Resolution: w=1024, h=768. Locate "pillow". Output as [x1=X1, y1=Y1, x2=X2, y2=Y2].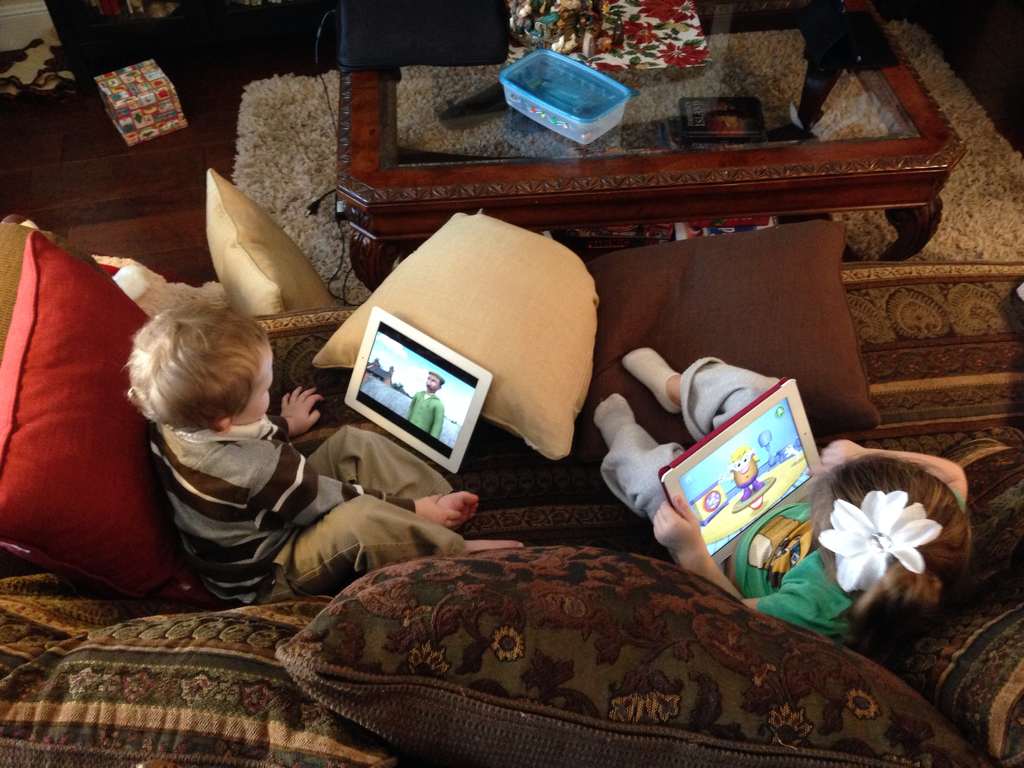
[x1=880, y1=503, x2=1023, y2=766].
